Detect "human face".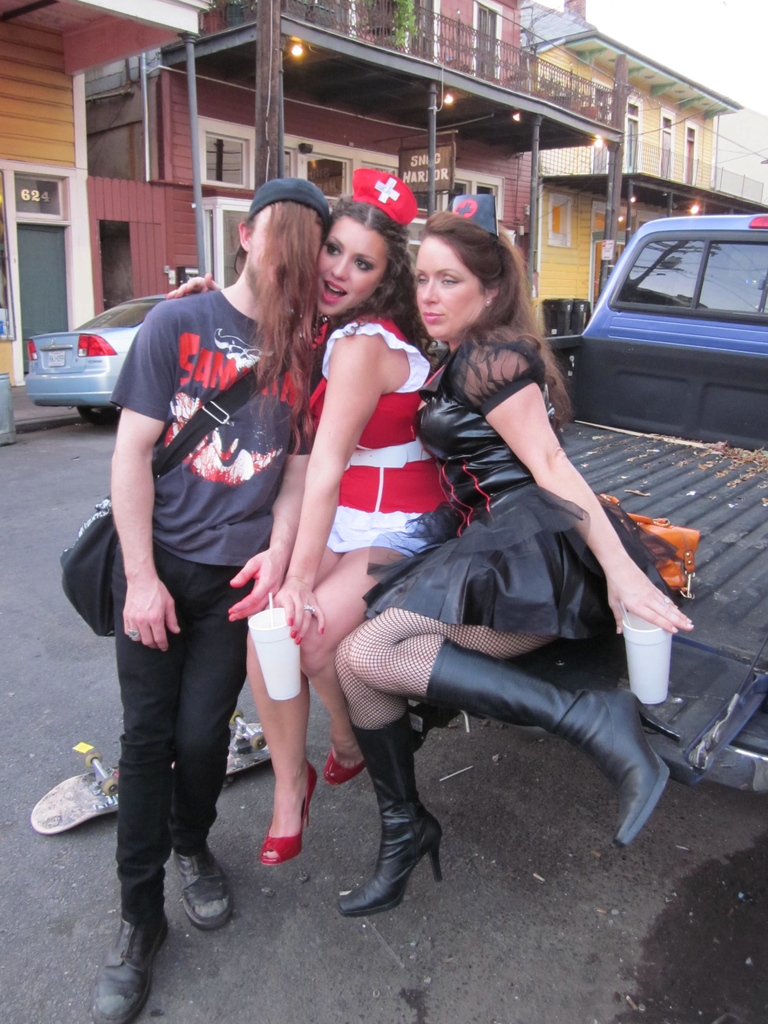
Detected at (317, 216, 373, 316).
